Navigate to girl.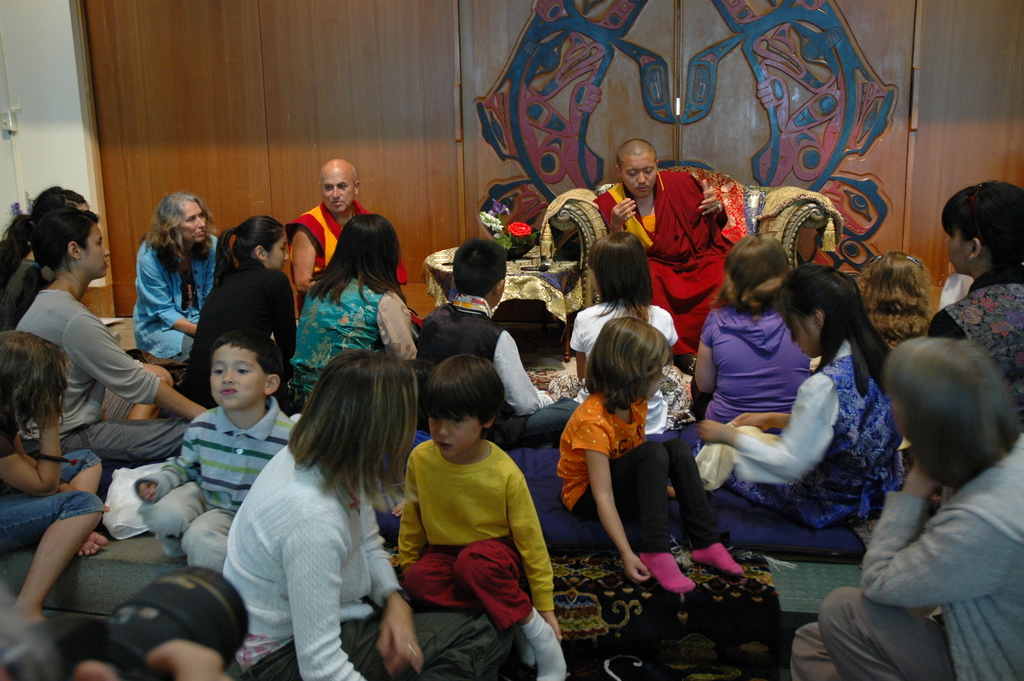
Navigation target: bbox(221, 348, 514, 680).
